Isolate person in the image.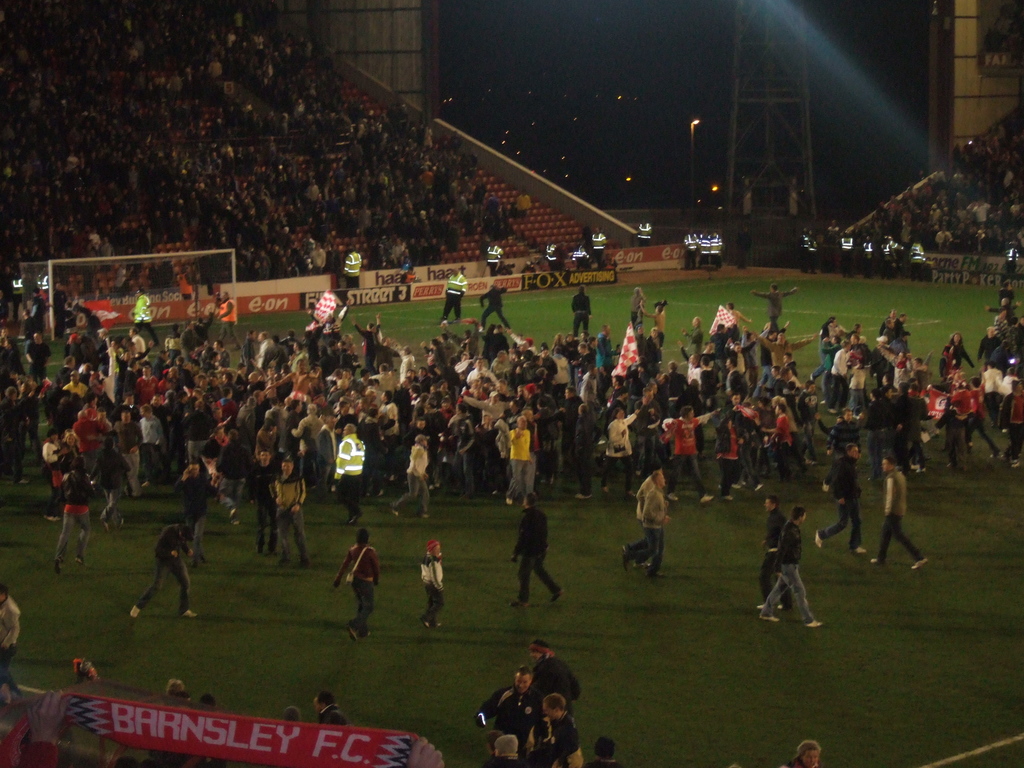
Isolated region: 484 237 504 270.
